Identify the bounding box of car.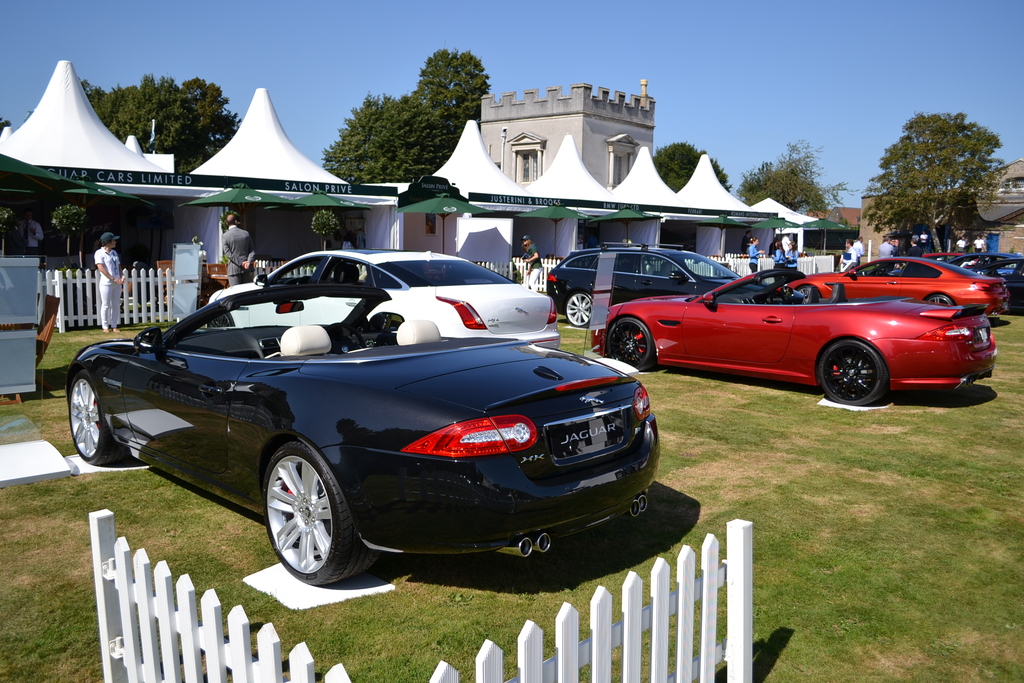
l=786, t=250, r=1006, b=319.
